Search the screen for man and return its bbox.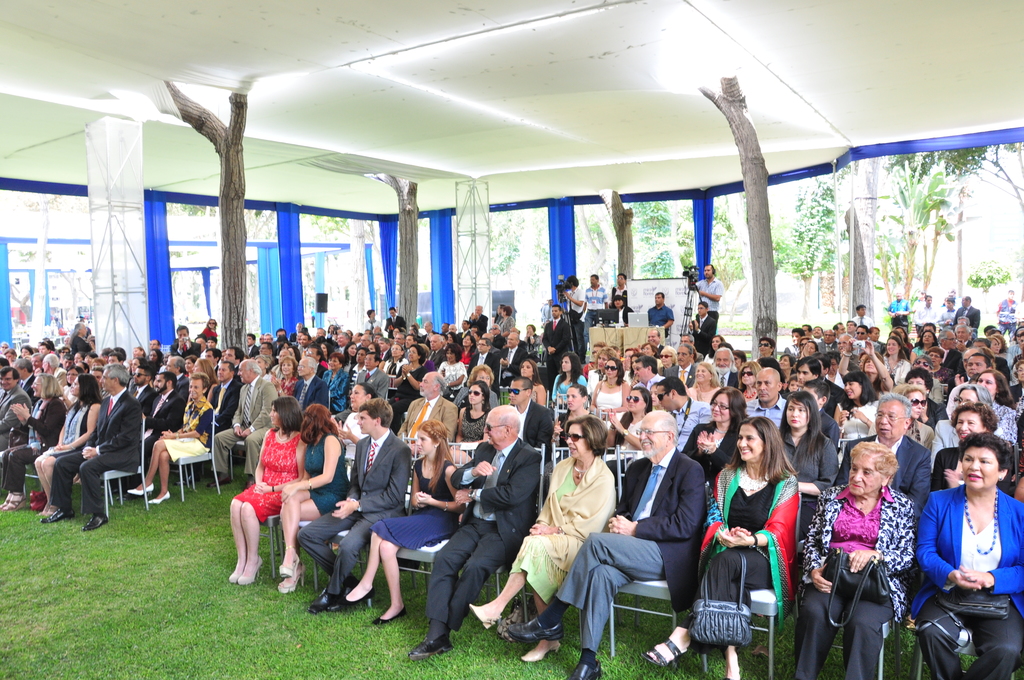
Found: detection(647, 291, 673, 336).
